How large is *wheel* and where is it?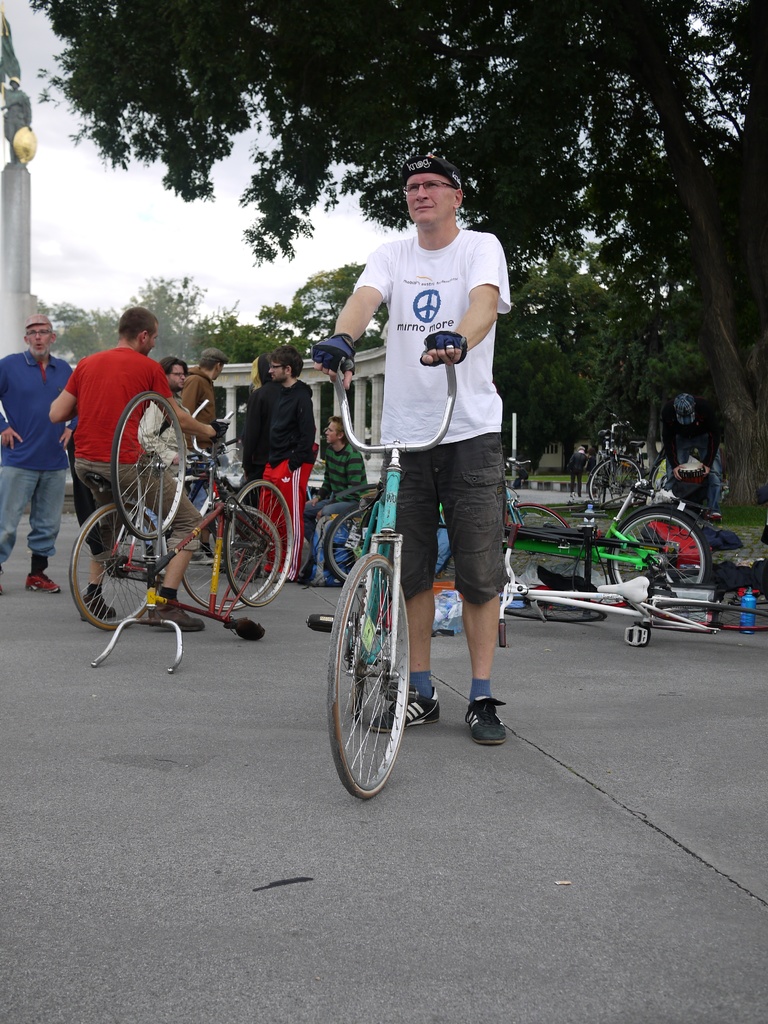
Bounding box: x1=654 y1=596 x2=767 y2=632.
